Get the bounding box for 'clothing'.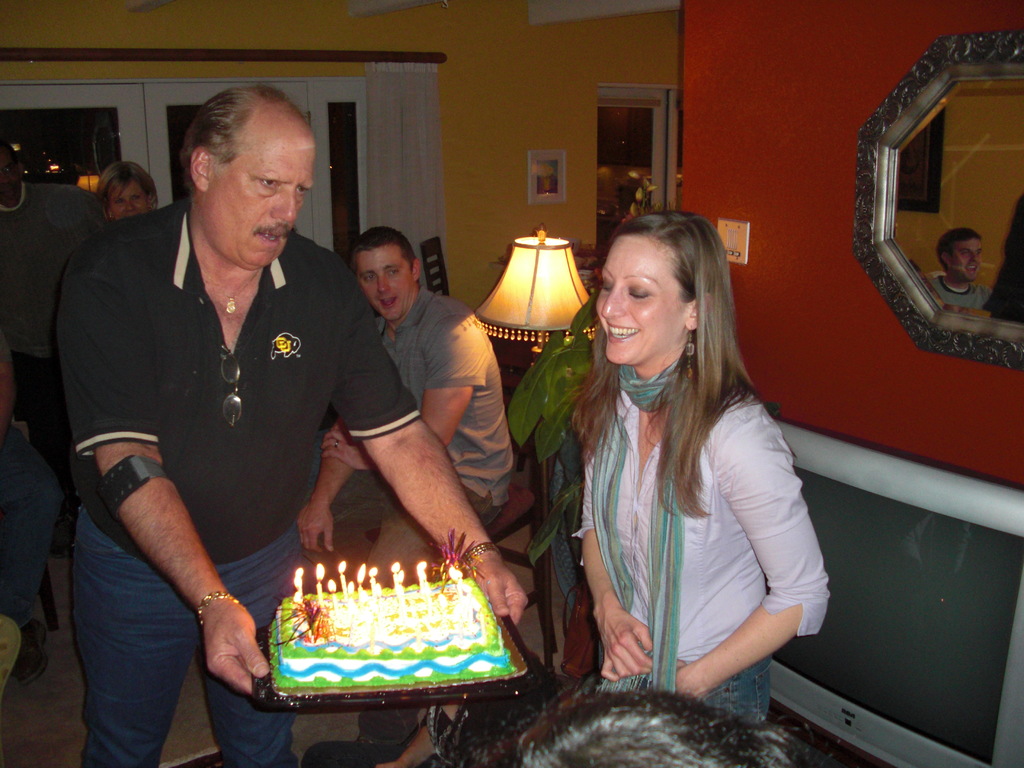
rect(558, 328, 833, 736).
